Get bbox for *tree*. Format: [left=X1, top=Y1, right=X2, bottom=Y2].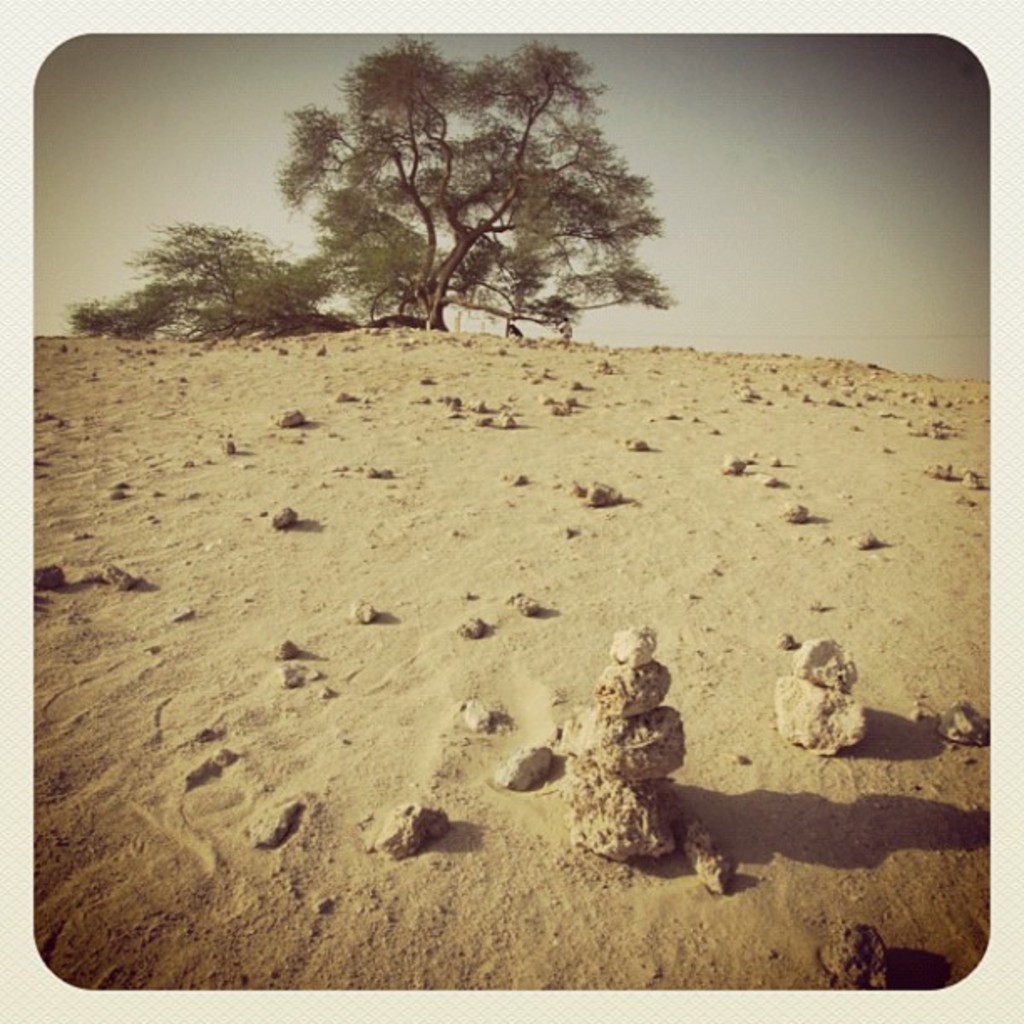
[left=273, top=35, right=679, bottom=346].
